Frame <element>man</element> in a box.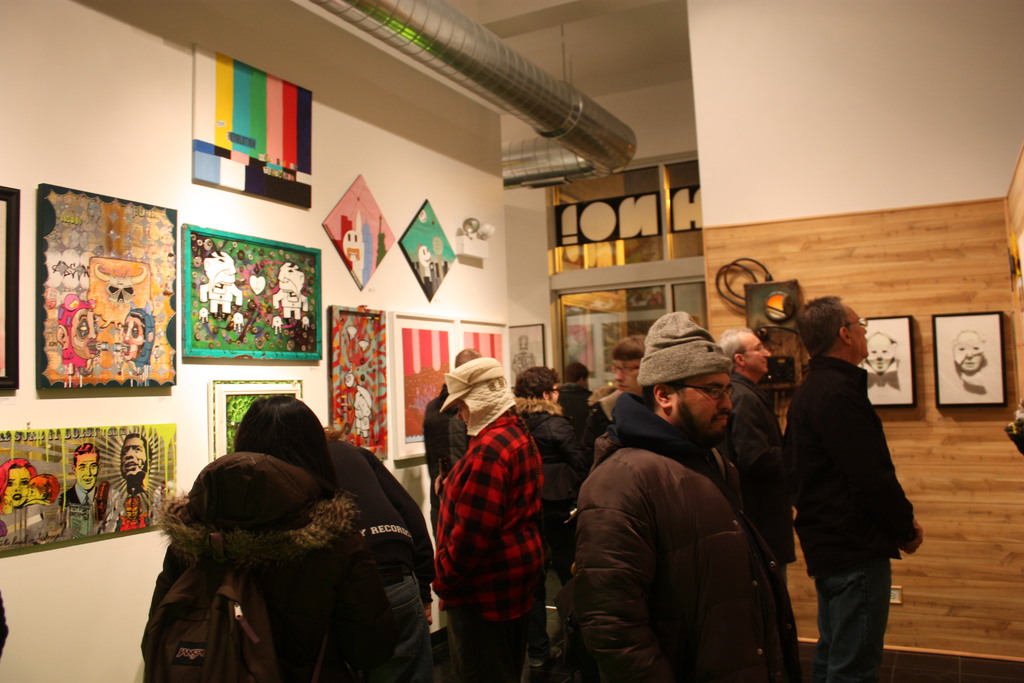
<bbox>780, 292, 918, 682</bbox>.
